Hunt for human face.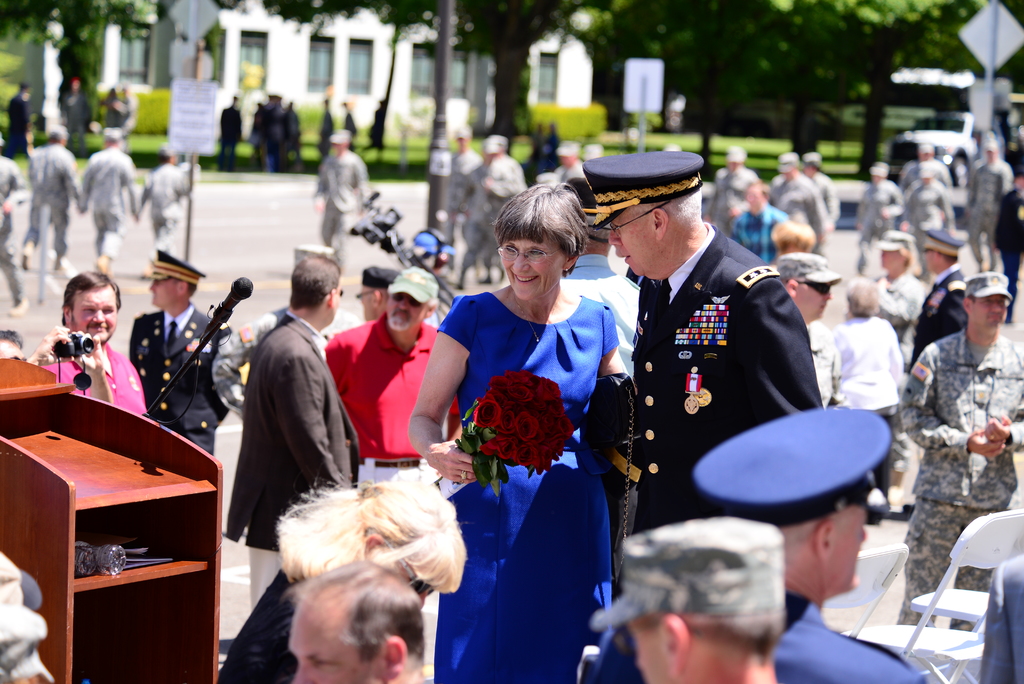
Hunted down at (801, 282, 835, 323).
